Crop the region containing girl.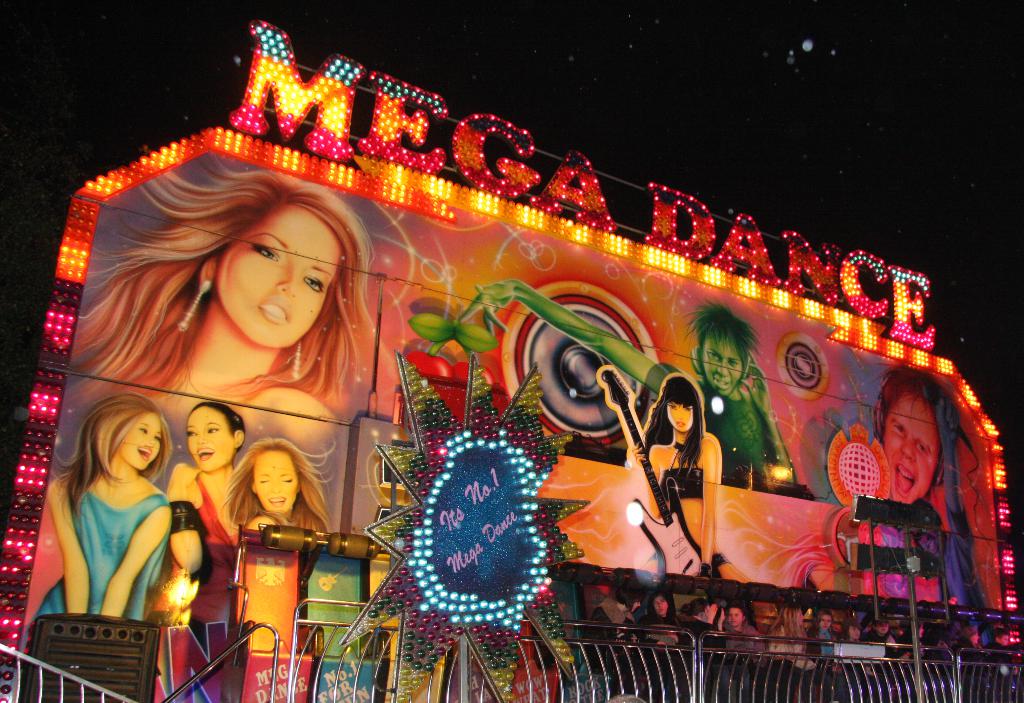
Crop region: left=229, top=437, right=335, bottom=538.
